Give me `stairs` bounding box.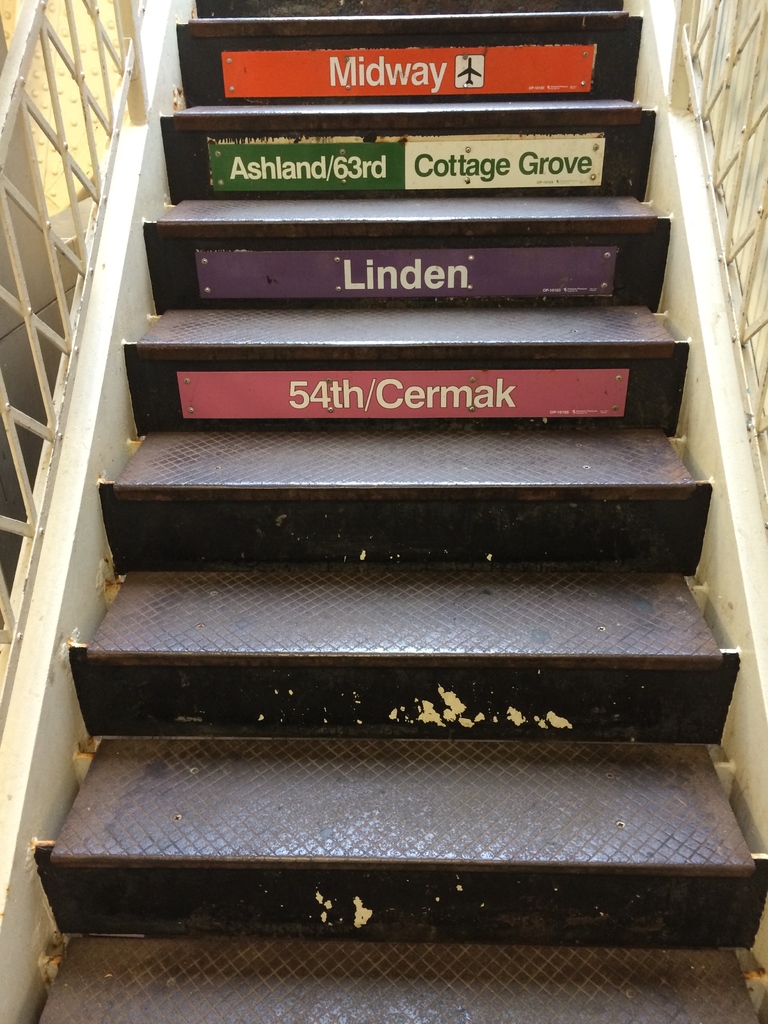
x1=26 y1=0 x2=767 y2=1023.
